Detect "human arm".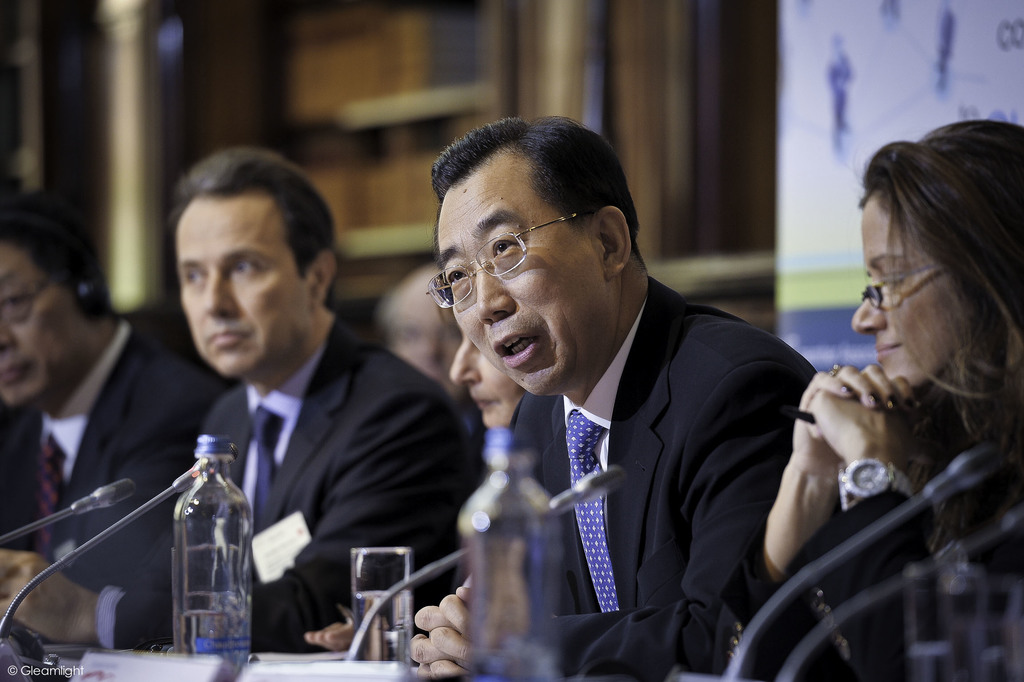
Detected at [116,395,234,602].
